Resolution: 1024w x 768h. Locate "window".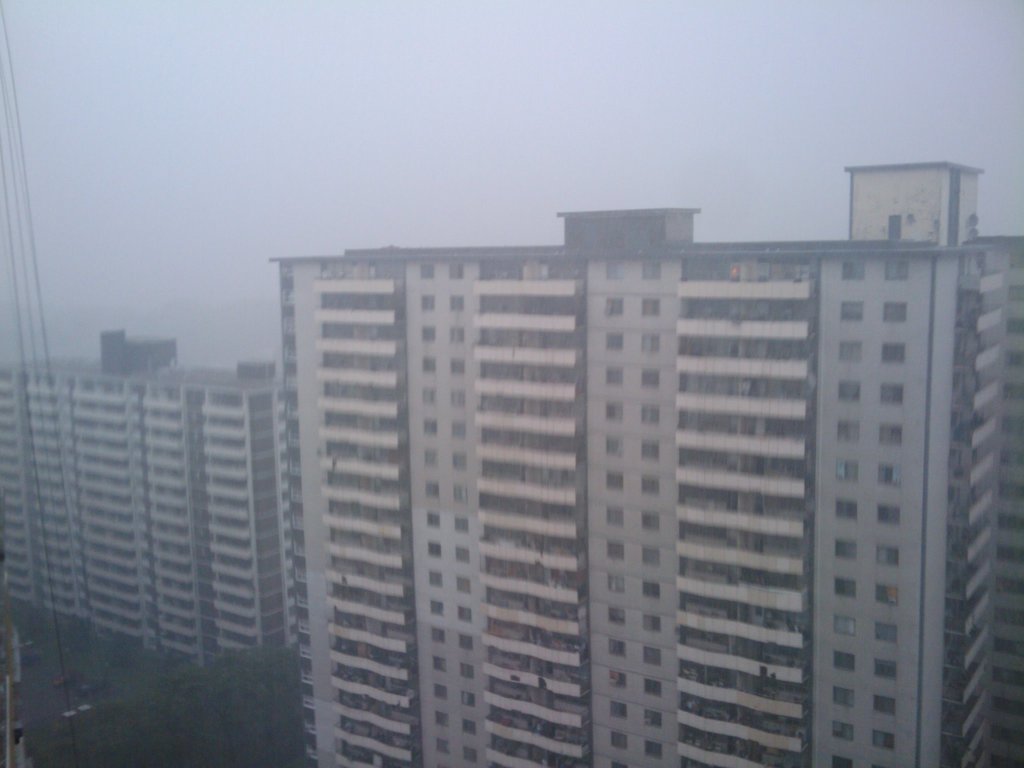
<bbox>605, 436, 626, 460</bbox>.
